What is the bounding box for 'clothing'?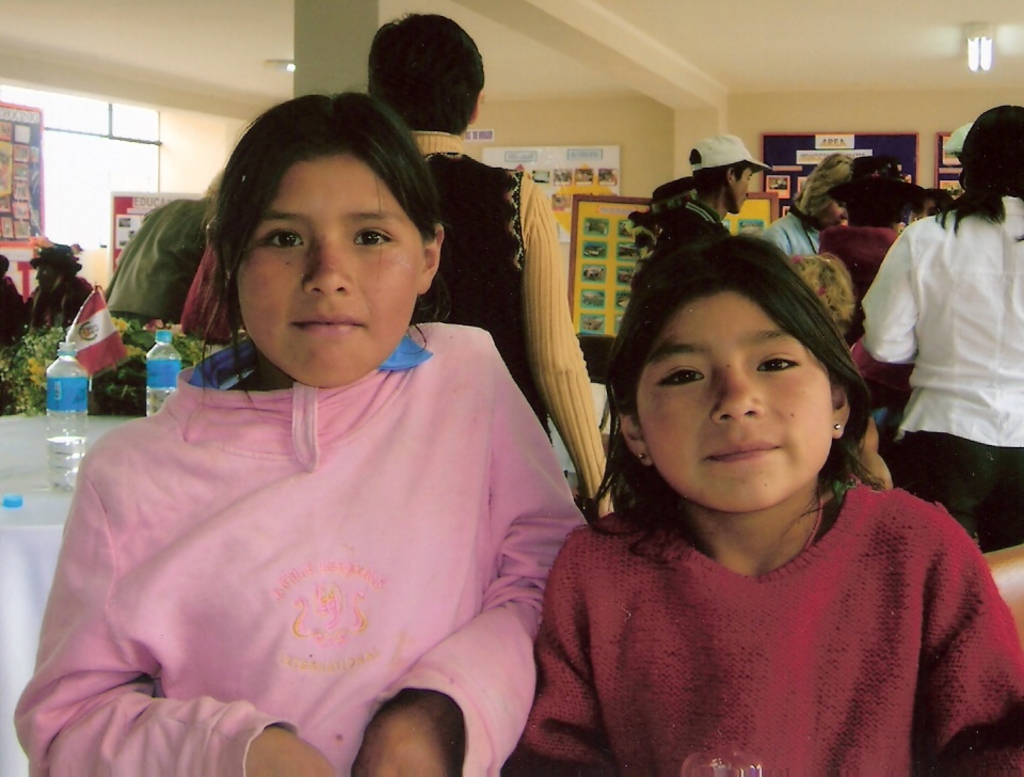
bbox(7, 327, 593, 776).
